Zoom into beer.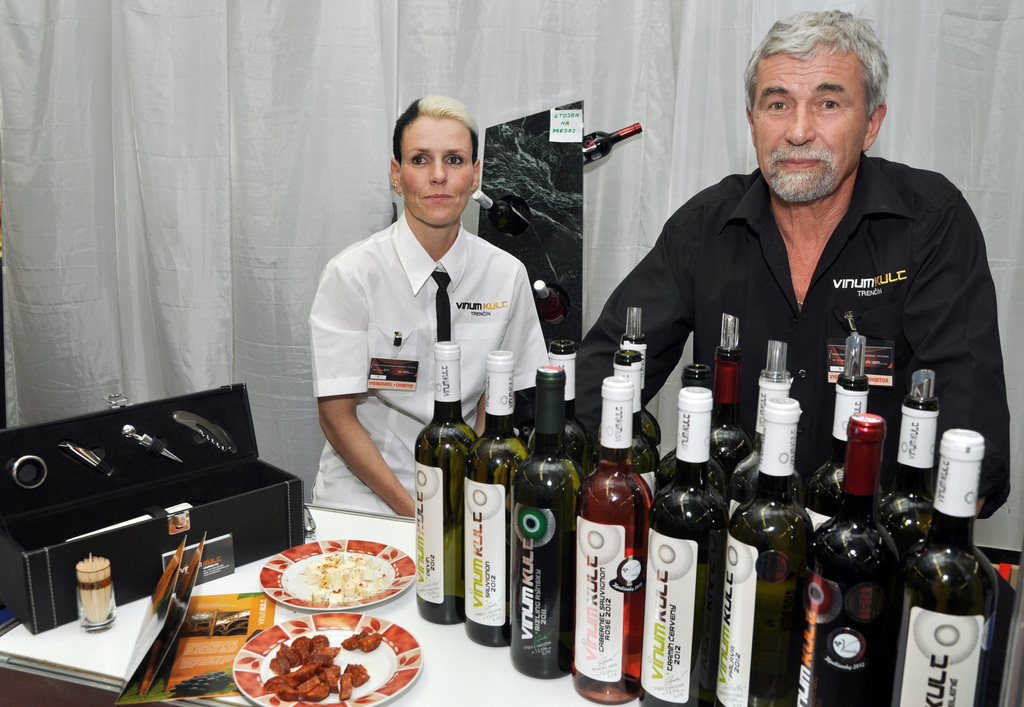
Zoom target: detection(616, 296, 668, 461).
